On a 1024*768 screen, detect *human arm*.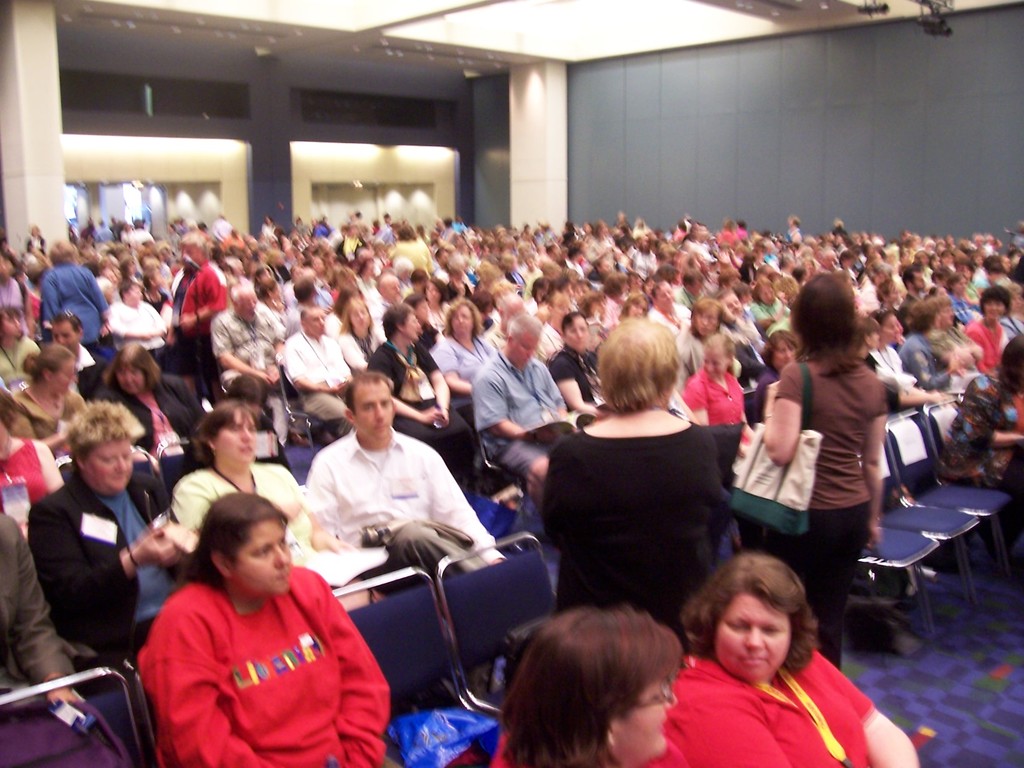
<box>159,636,263,767</box>.
